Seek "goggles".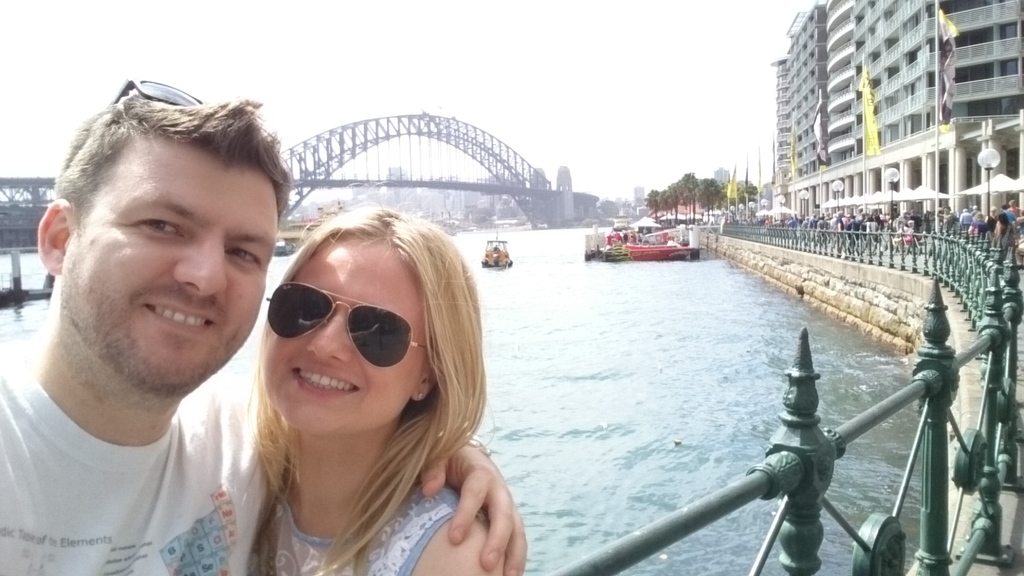
bbox=[106, 74, 204, 104].
